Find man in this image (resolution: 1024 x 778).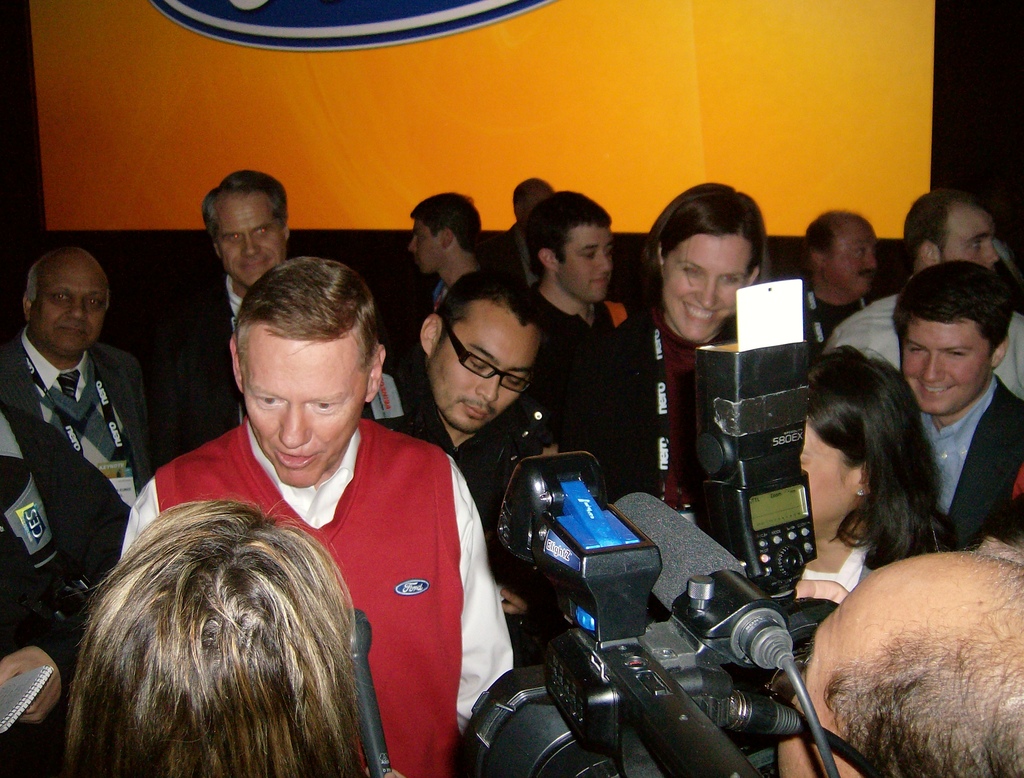
pyautogui.locateOnScreen(355, 263, 536, 593).
